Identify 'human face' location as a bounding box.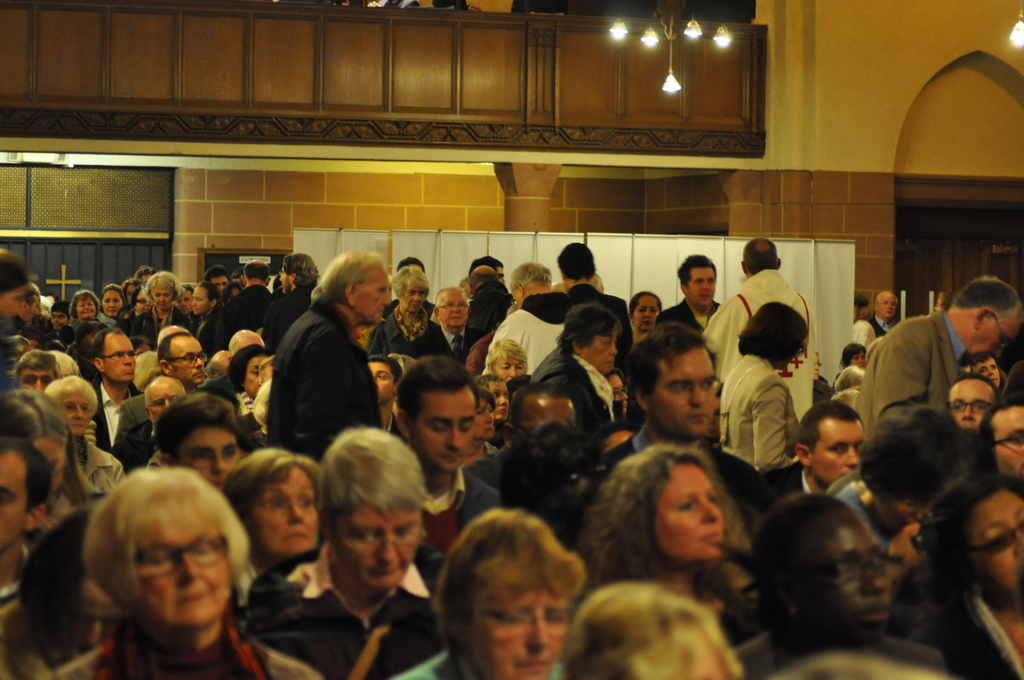
x1=52 y1=307 x2=69 y2=334.
